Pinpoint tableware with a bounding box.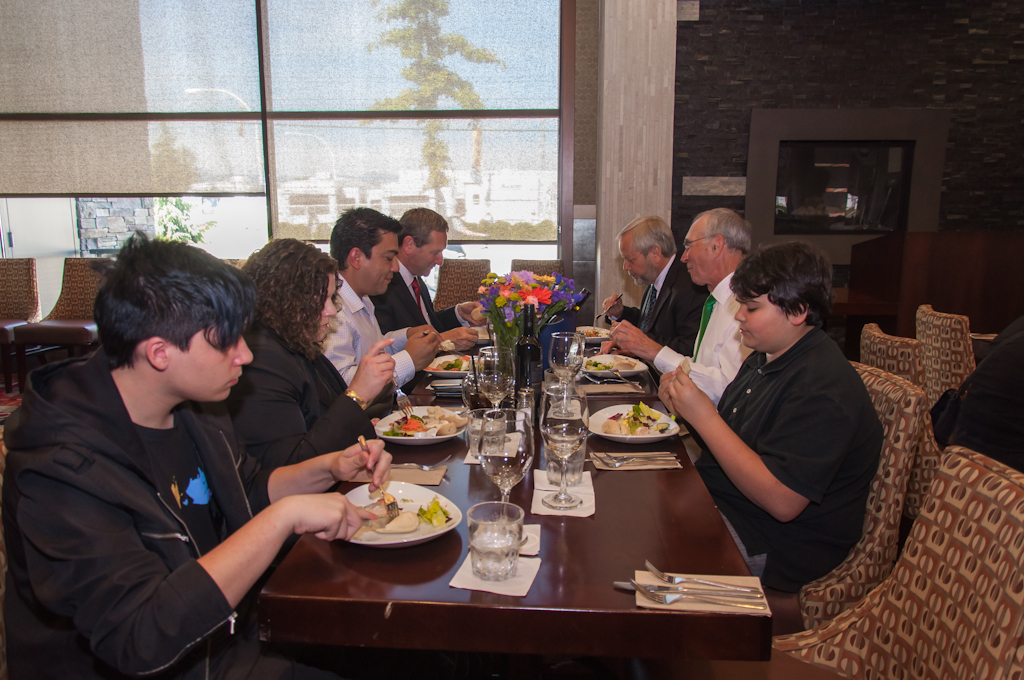
<bbox>378, 349, 419, 421</bbox>.
